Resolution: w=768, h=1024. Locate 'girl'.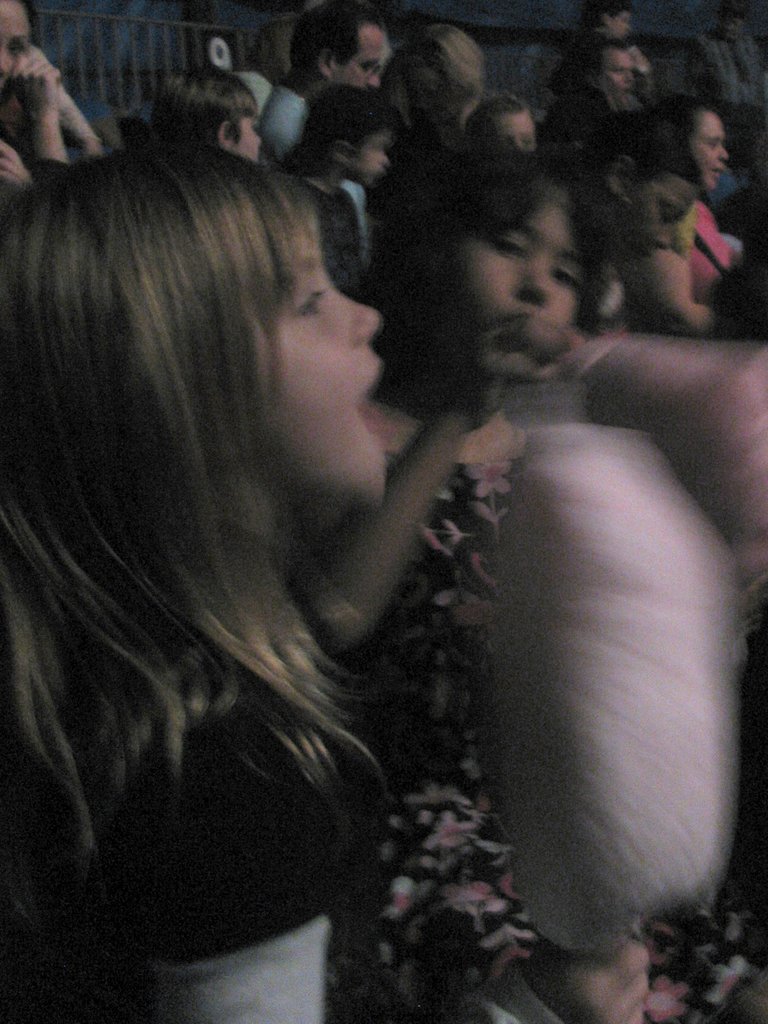
box(0, 147, 653, 1023).
